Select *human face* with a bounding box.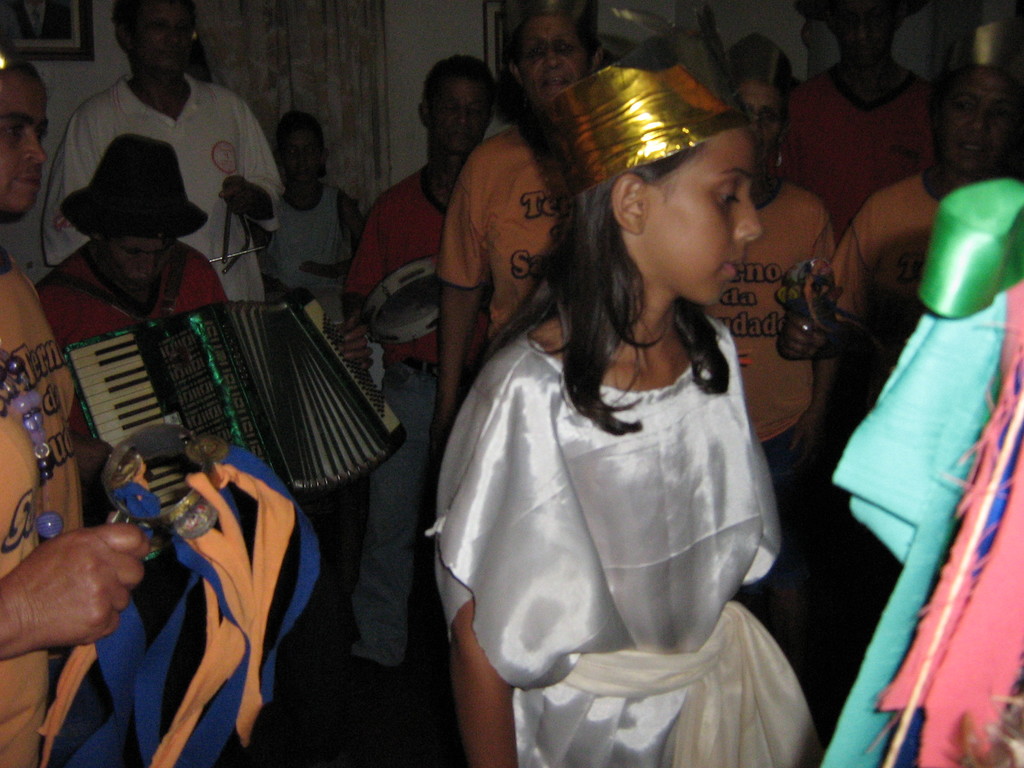
<bbox>512, 12, 586, 106</bbox>.
